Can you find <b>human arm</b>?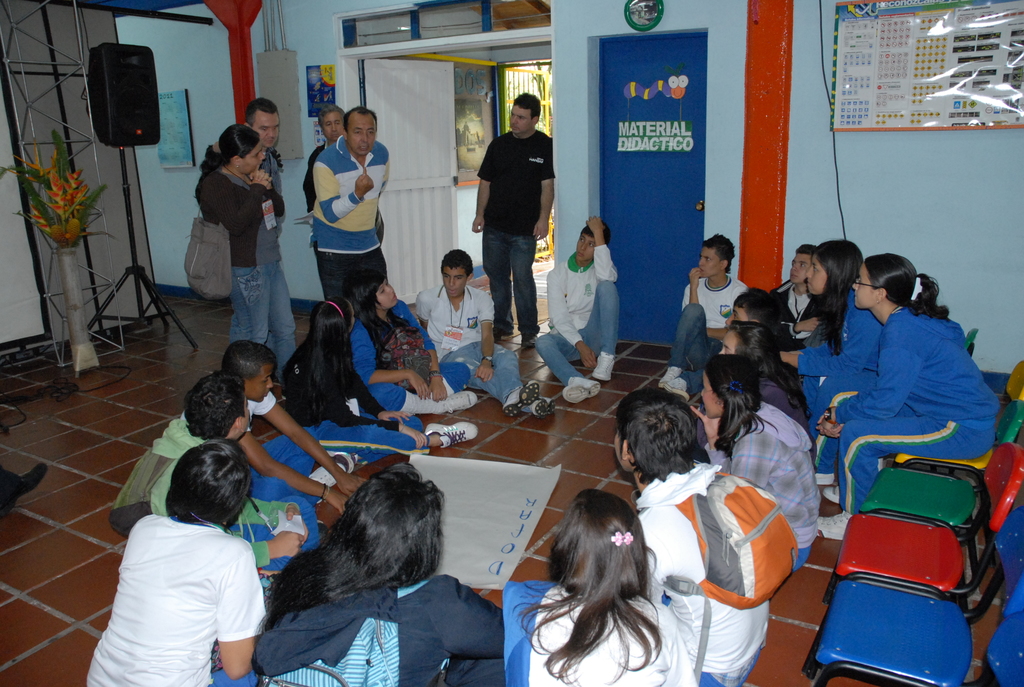
Yes, bounding box: Rect(815, 401, 848, 441).
